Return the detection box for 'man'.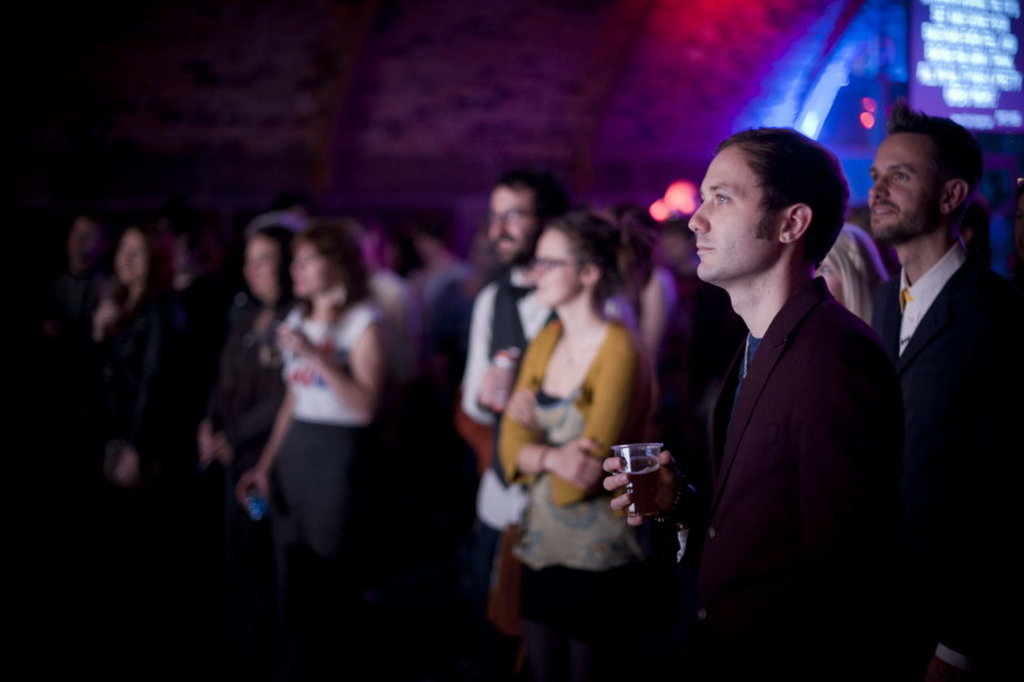
<box>462,178,627,598</box>.
